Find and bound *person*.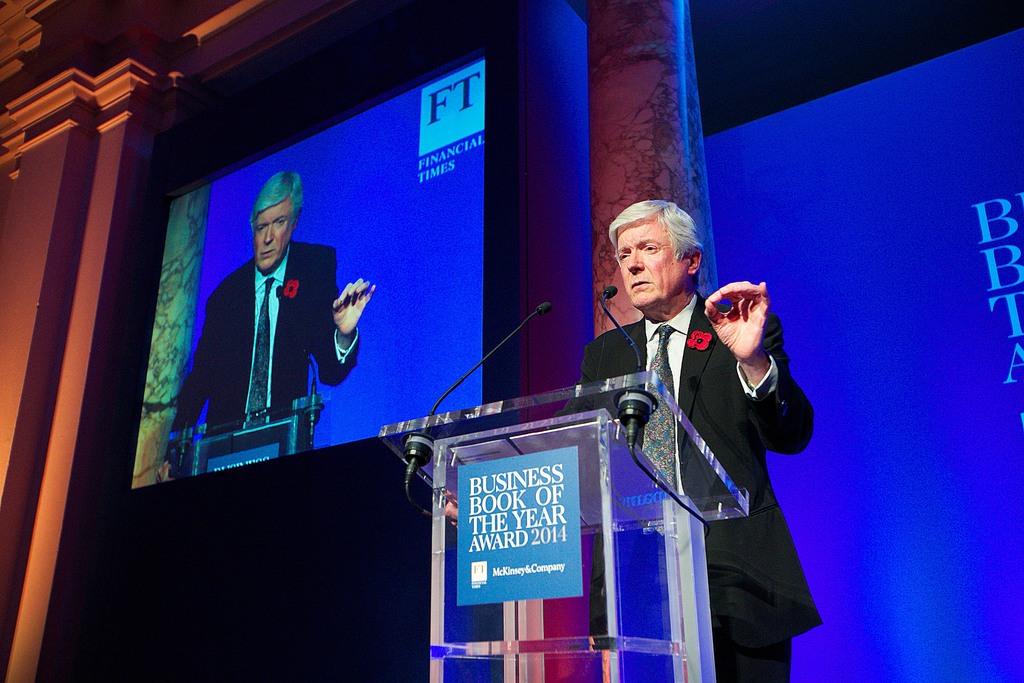
Bound: rect(444, 201, 825, 682).
